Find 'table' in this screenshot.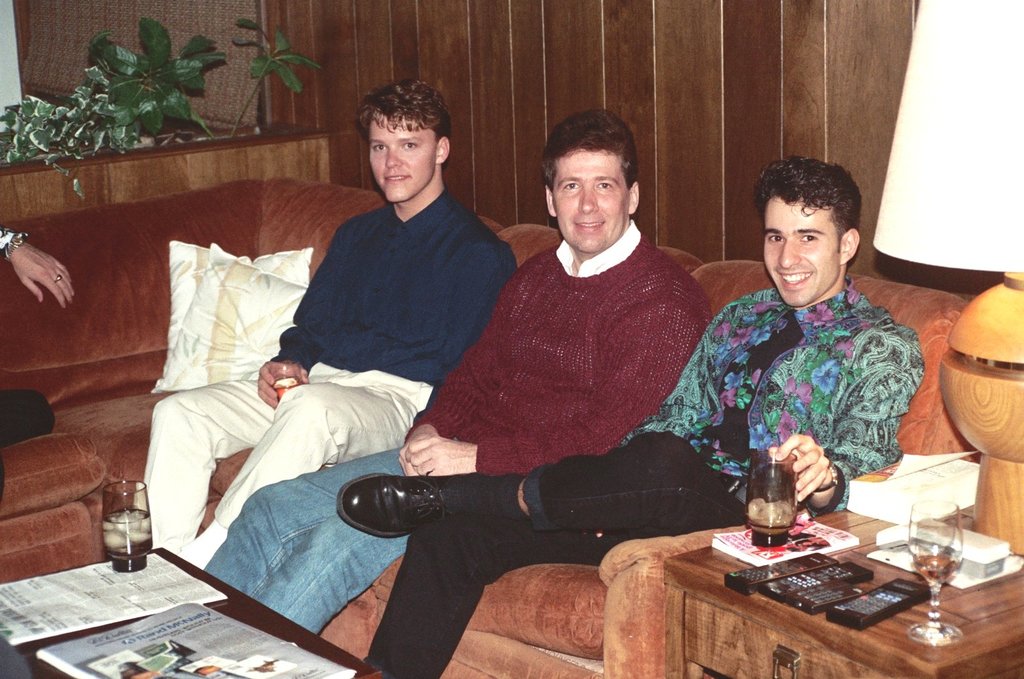
The bounding box for 'table' is [0, 544, 385, 678].
